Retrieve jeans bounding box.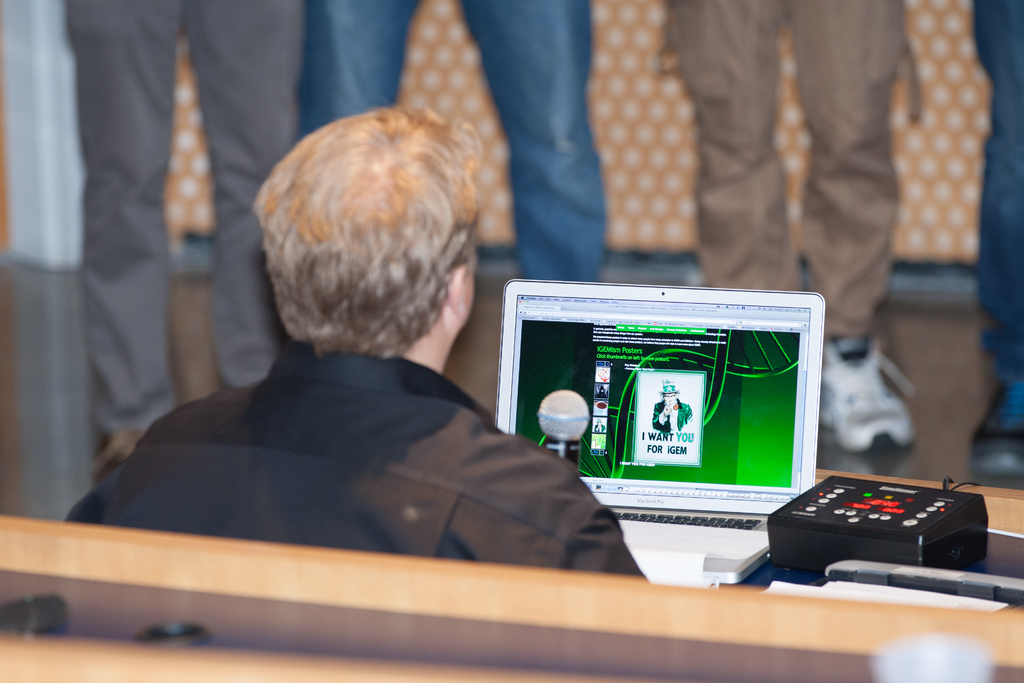
Bounding box: (969,0,1023,424).
